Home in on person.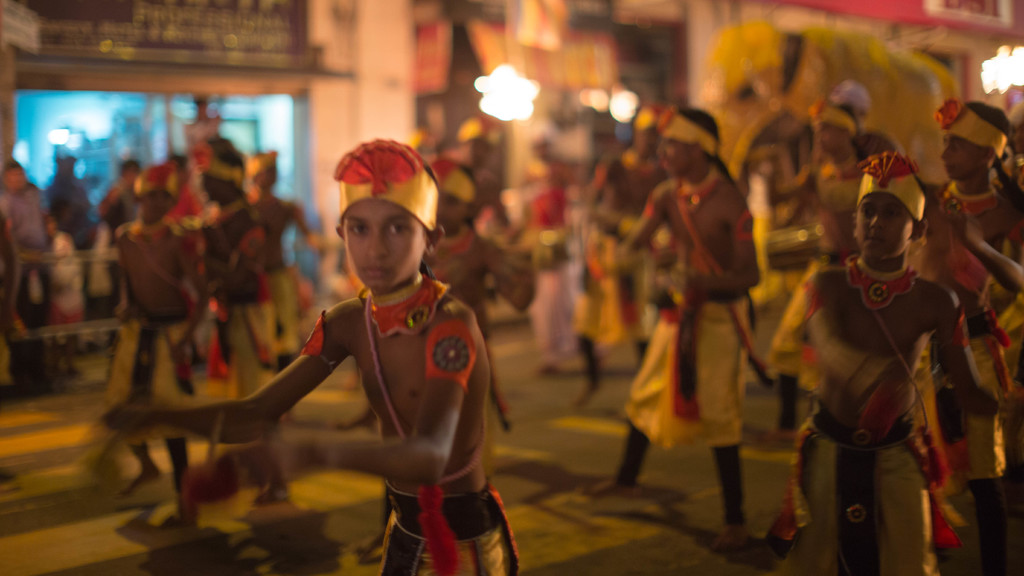
Homed in at <region>917, 88, 1023, 566</region>.
